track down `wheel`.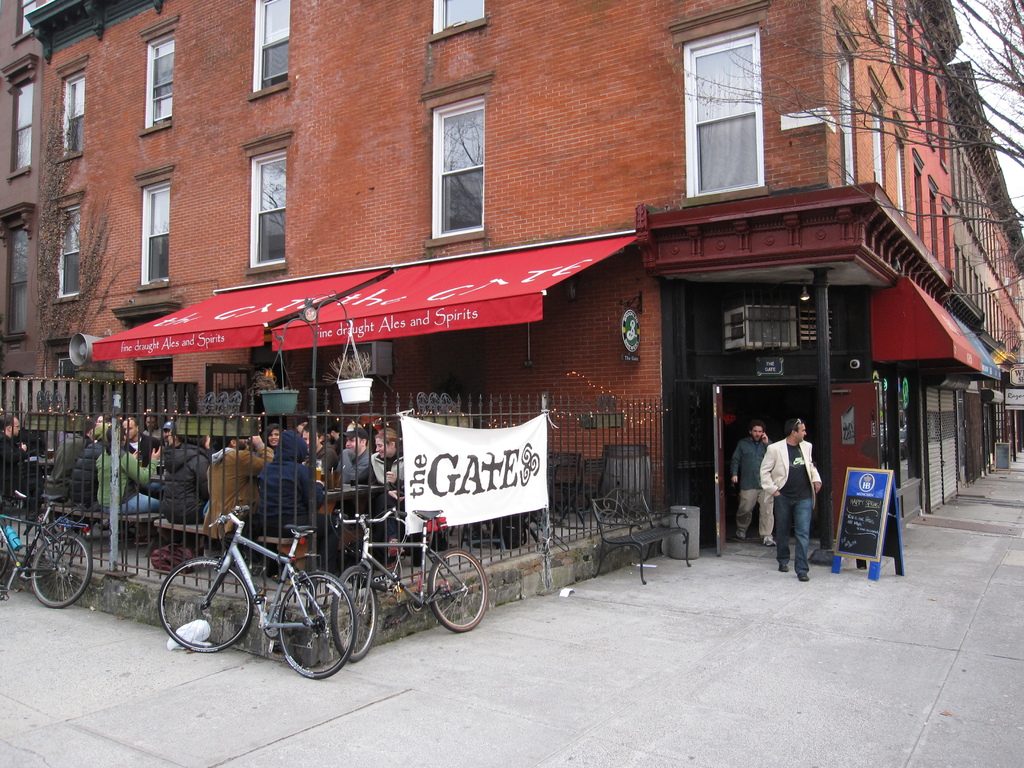
Tracked to [x1=156, y1=558, x2=257, y2=650].
